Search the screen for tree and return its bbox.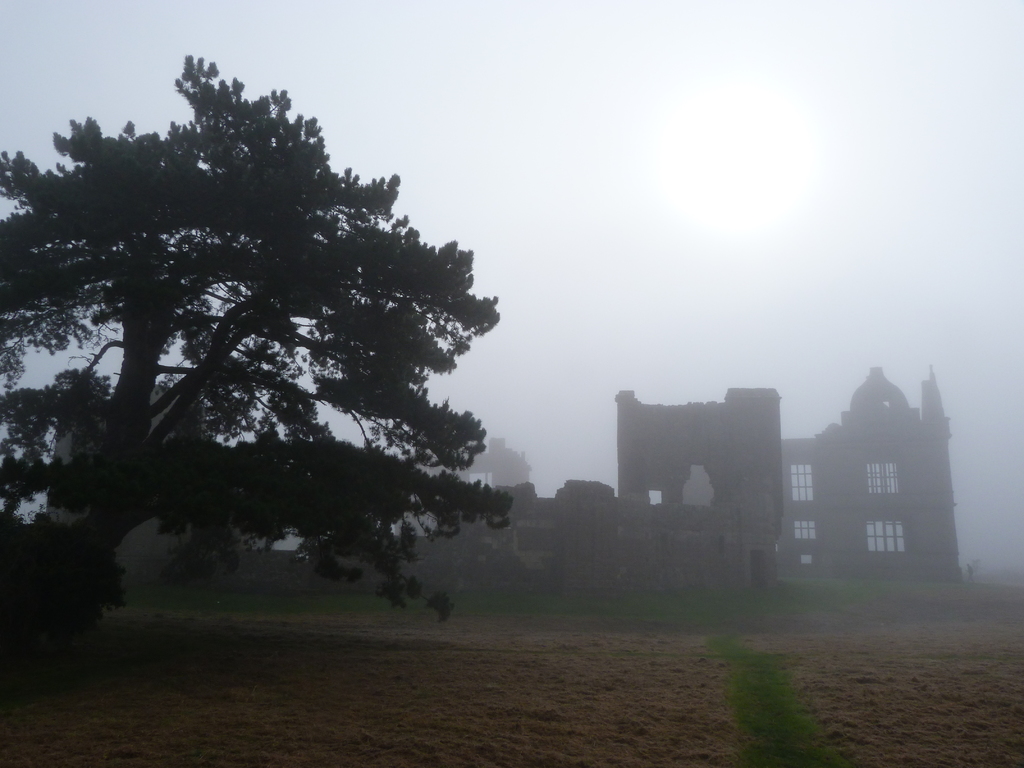
Found: bbox=[0, 65, 511, 611].
